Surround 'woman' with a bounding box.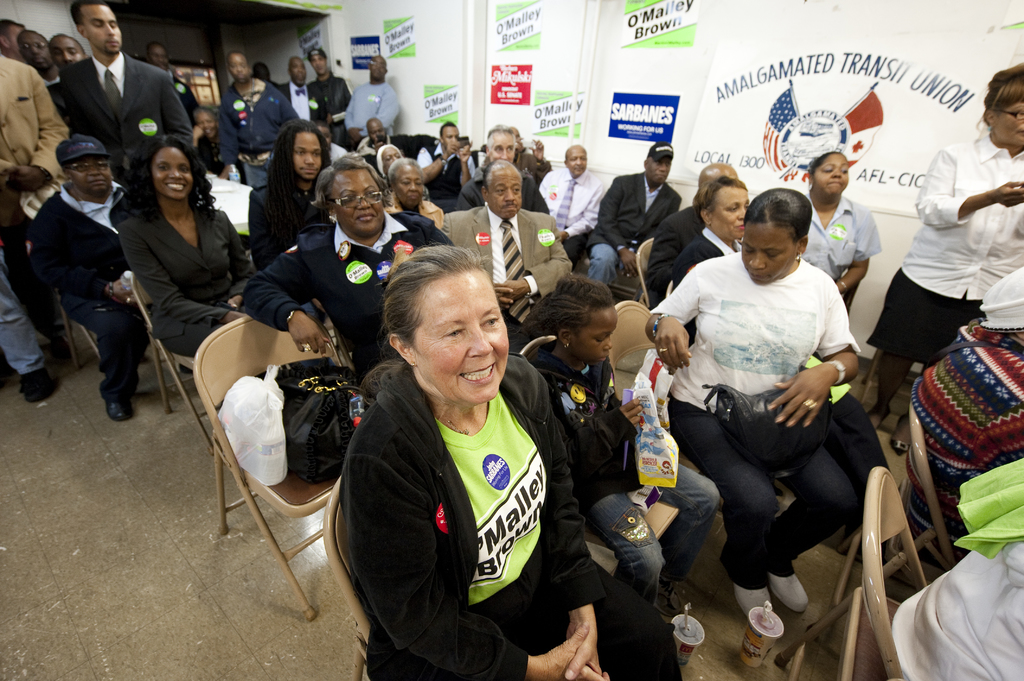
[645,186,863,623].
